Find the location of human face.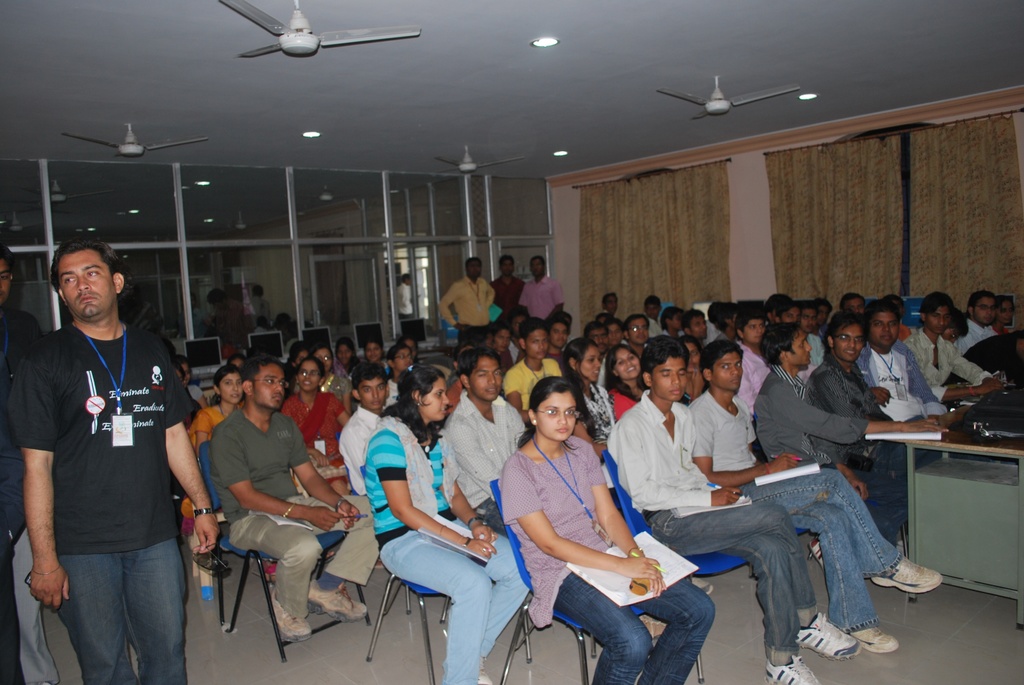
Location: 671, 317, 681, 330.
